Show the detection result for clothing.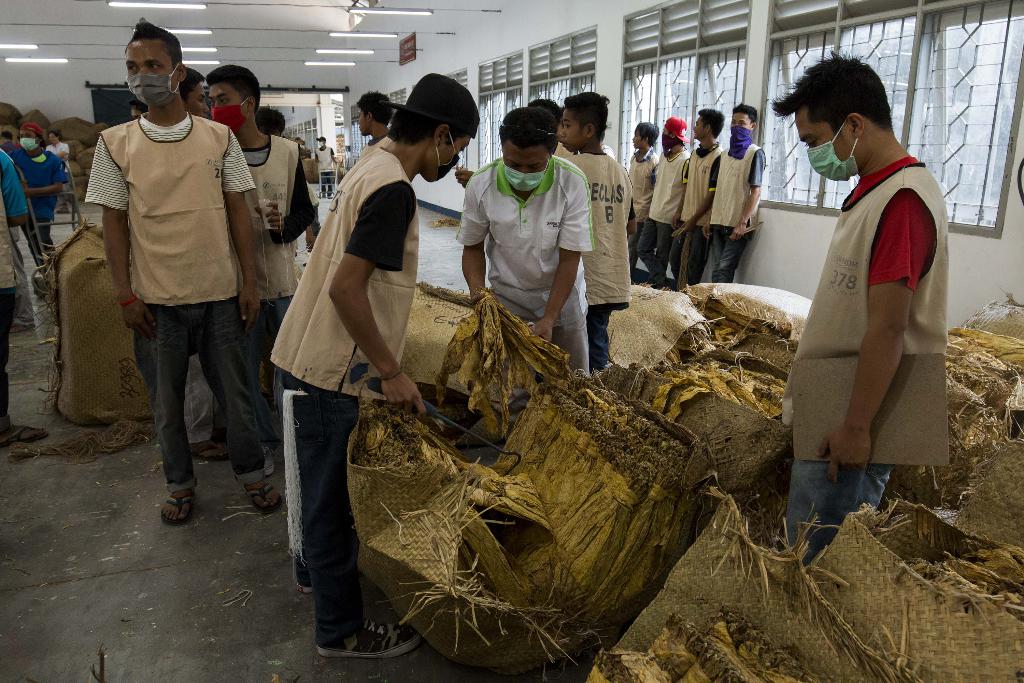
box=[667, 145, 722, 292].
